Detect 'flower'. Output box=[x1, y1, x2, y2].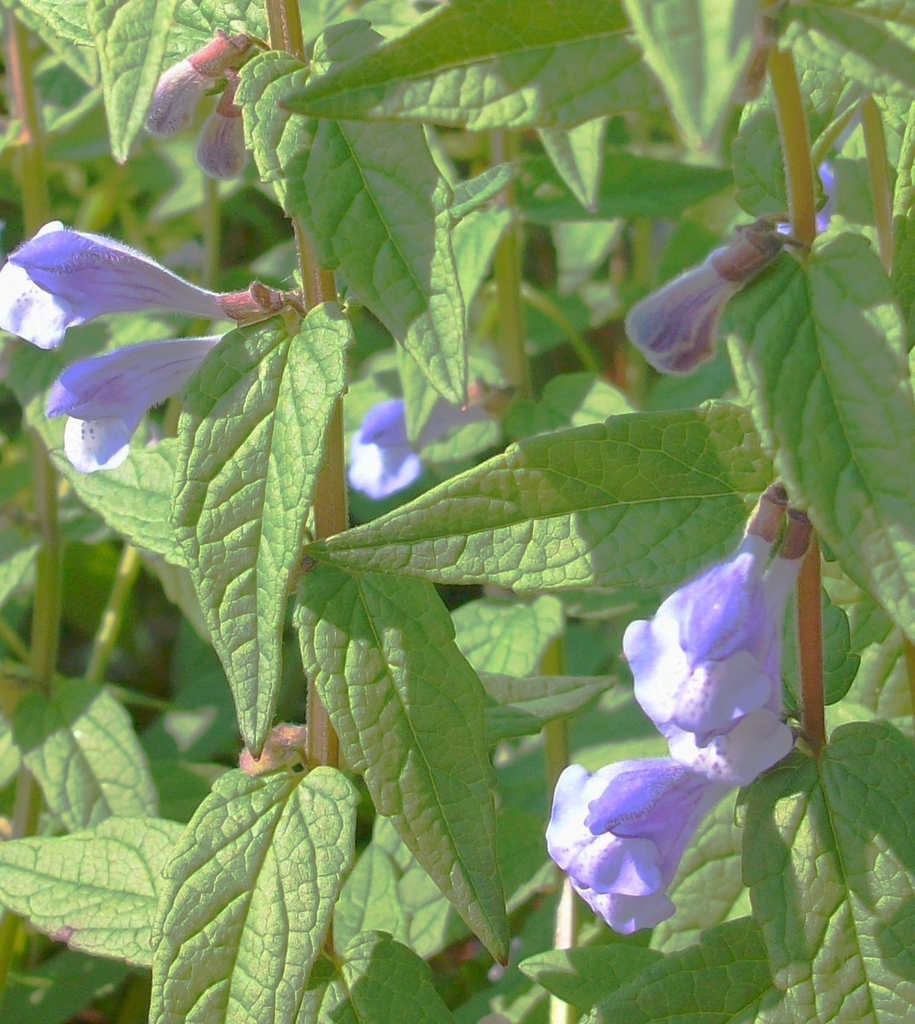
box=[625, 494, 769, 750].
